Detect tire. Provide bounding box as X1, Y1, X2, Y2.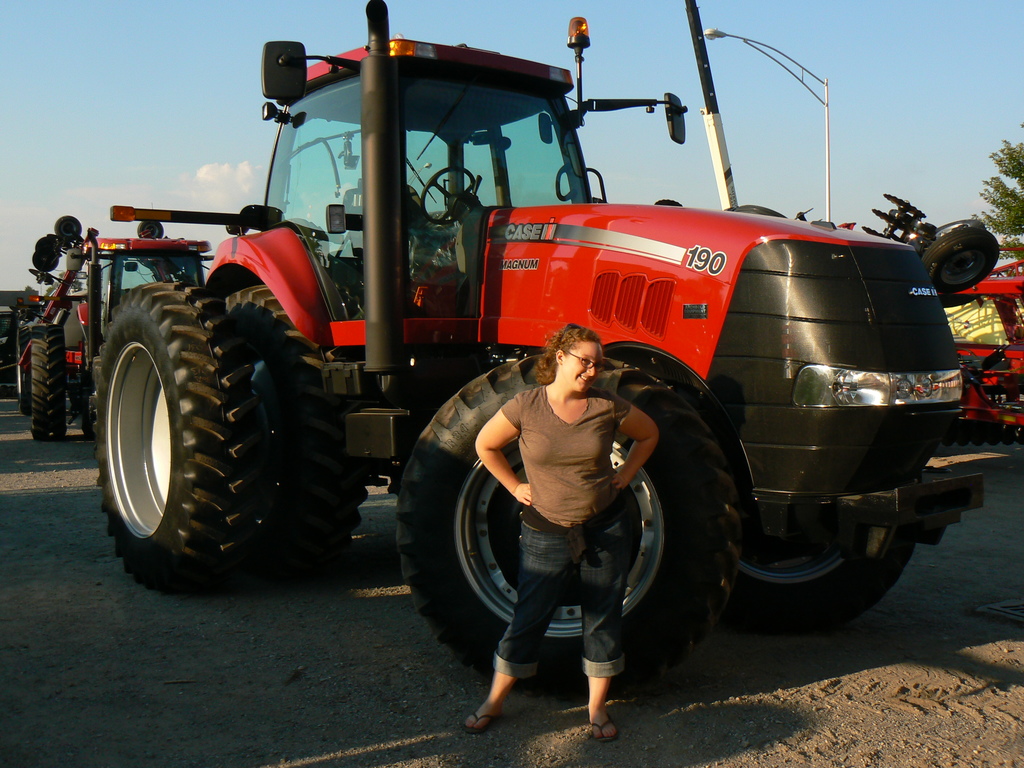
705, 507, 910, 626.
